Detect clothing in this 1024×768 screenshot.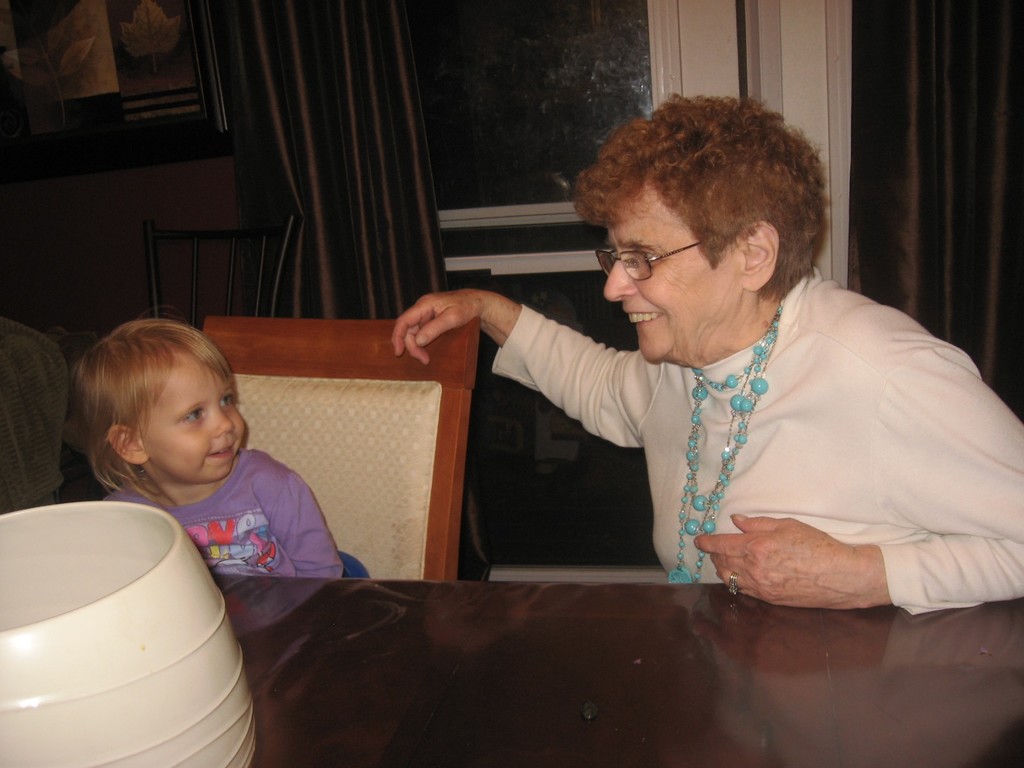
Detection: [103, 447, 376, 584].
